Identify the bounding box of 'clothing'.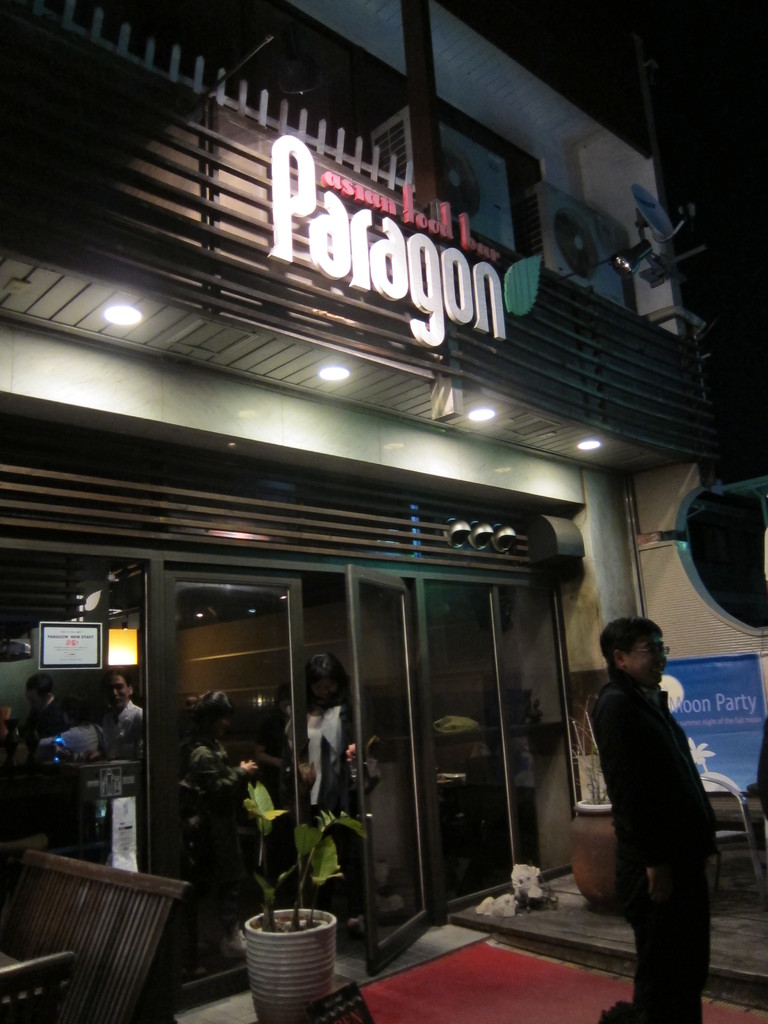
282, 703, 369, 822.
